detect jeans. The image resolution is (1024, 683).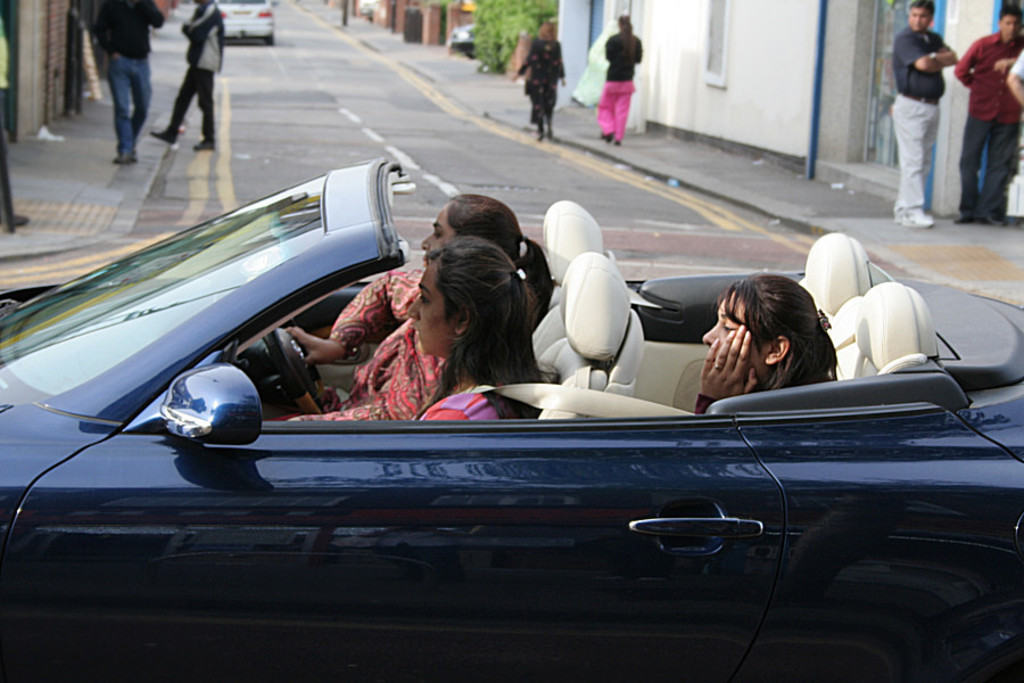
<region>601, 75, 636, 140</region>.
